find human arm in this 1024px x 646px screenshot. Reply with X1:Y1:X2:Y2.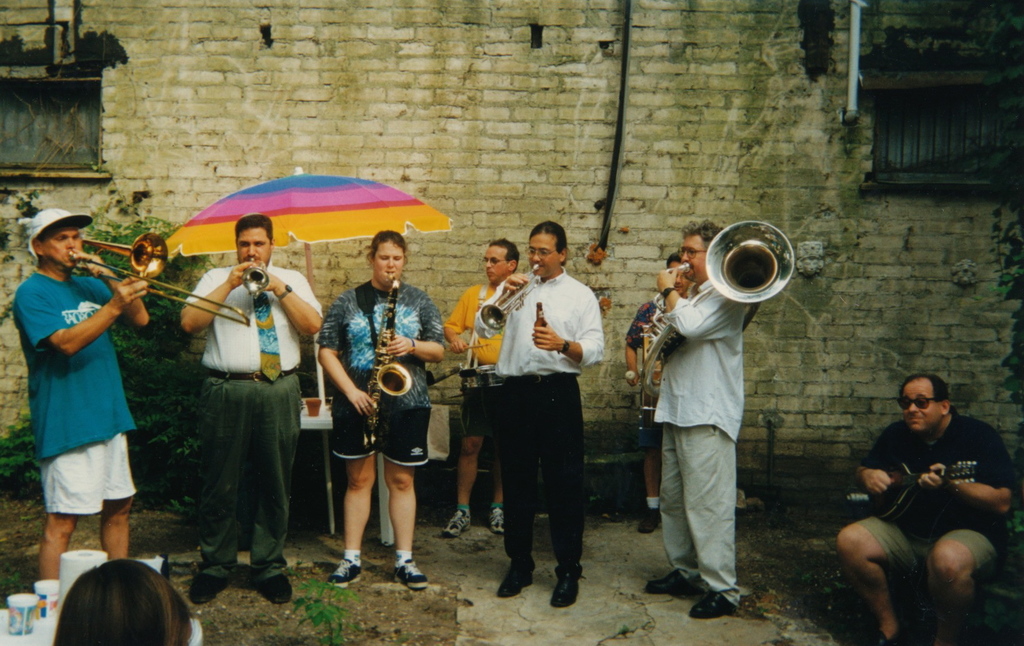
182:258:257:338.
